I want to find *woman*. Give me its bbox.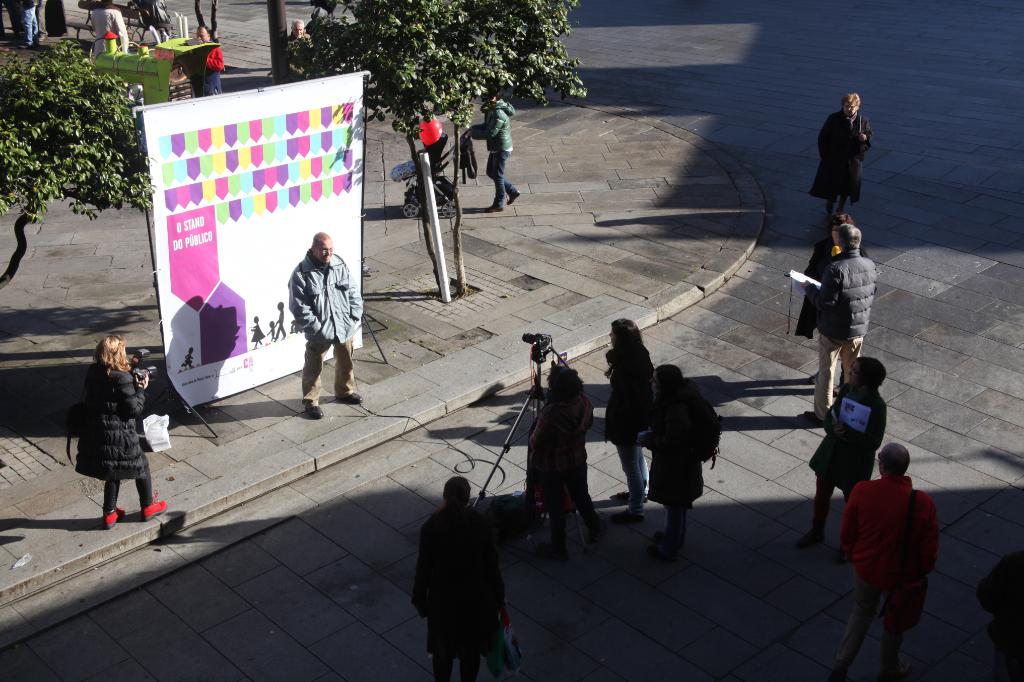
<region>797, 359, 888, 540</region>.
